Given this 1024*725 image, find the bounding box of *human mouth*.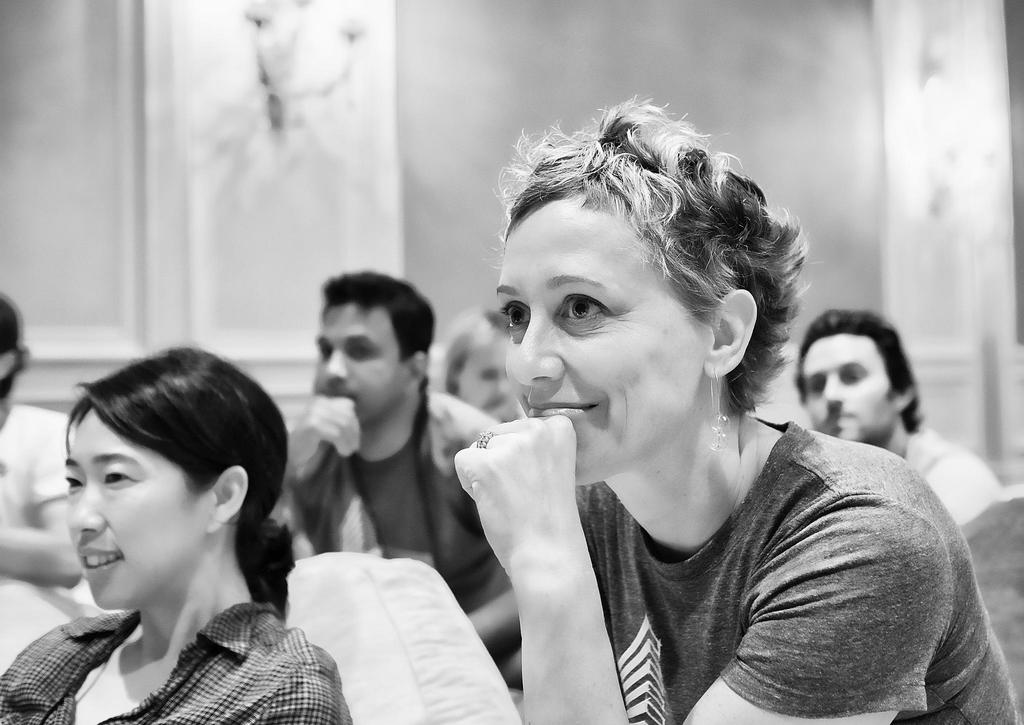
detection(524, 391, 599, 418).
